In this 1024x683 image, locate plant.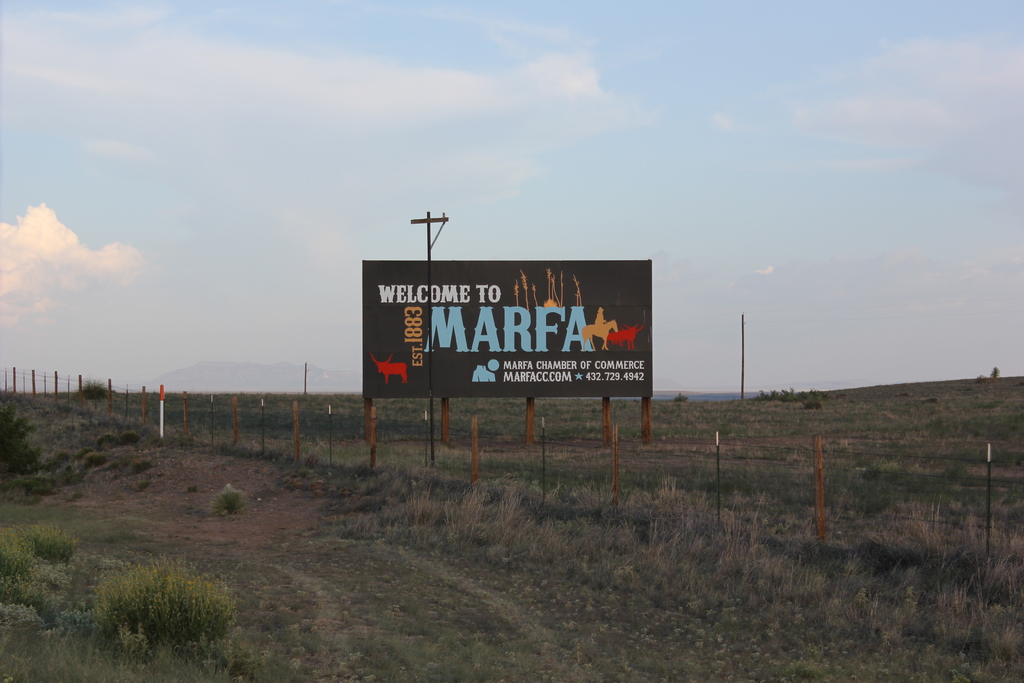
Bounding box: bbox(82, 553, 246, 662).
